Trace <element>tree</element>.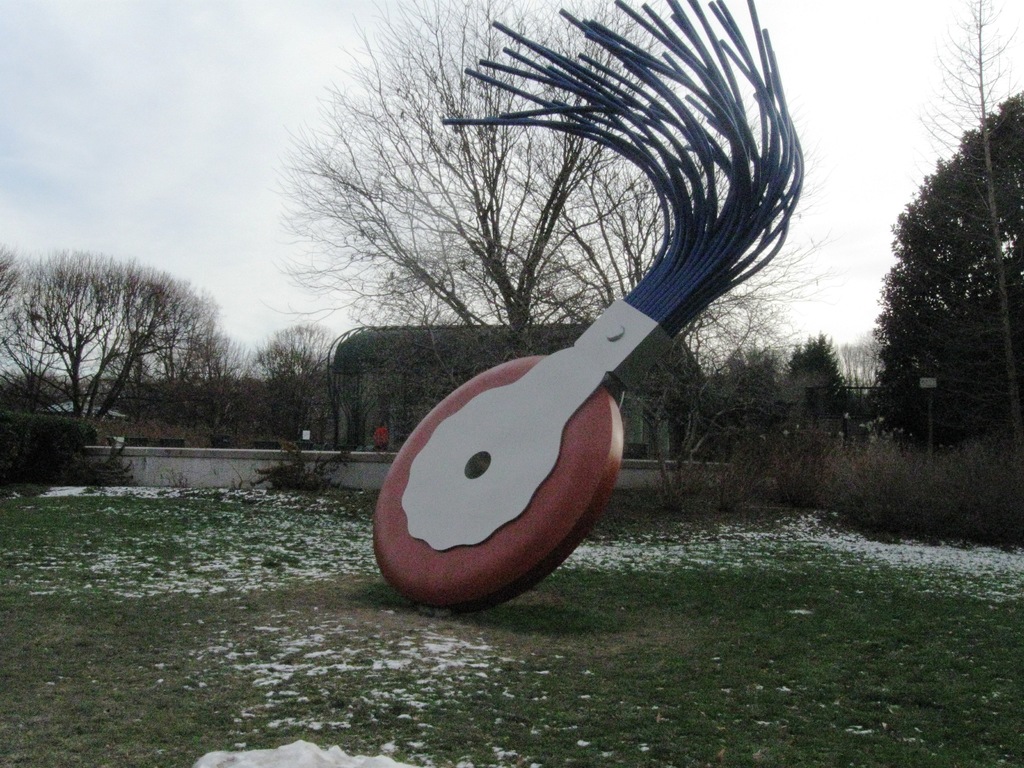
Traced to region(915, 0, 1023, 383).
